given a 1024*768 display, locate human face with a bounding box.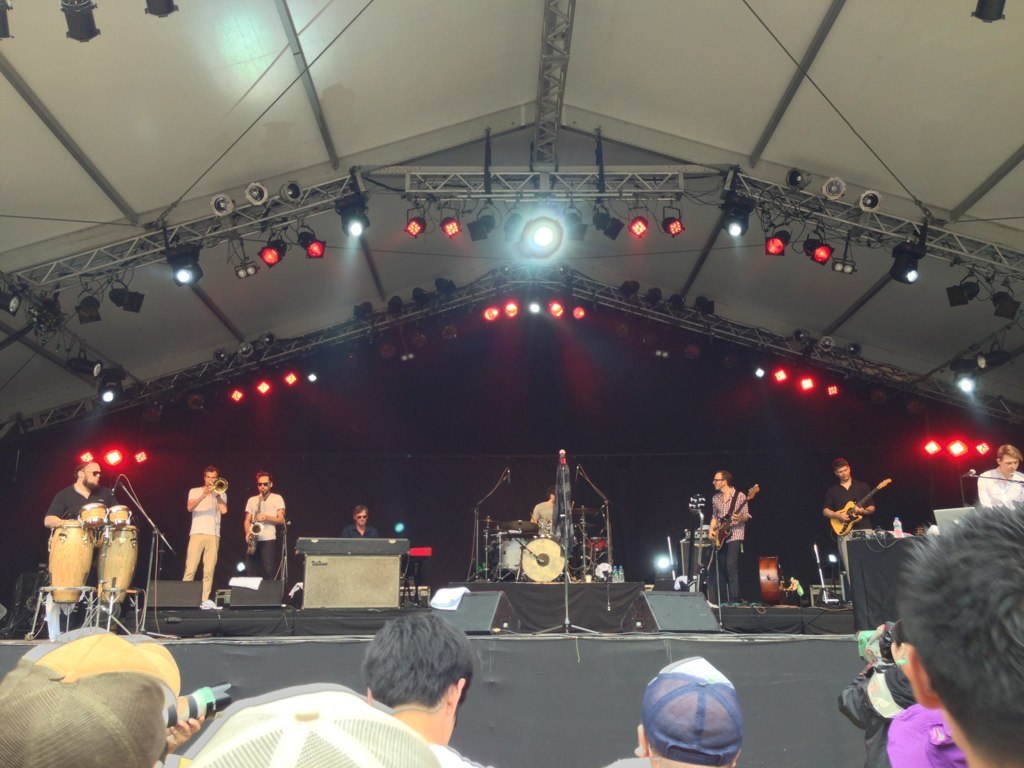
Located: (356,509,367,526).
